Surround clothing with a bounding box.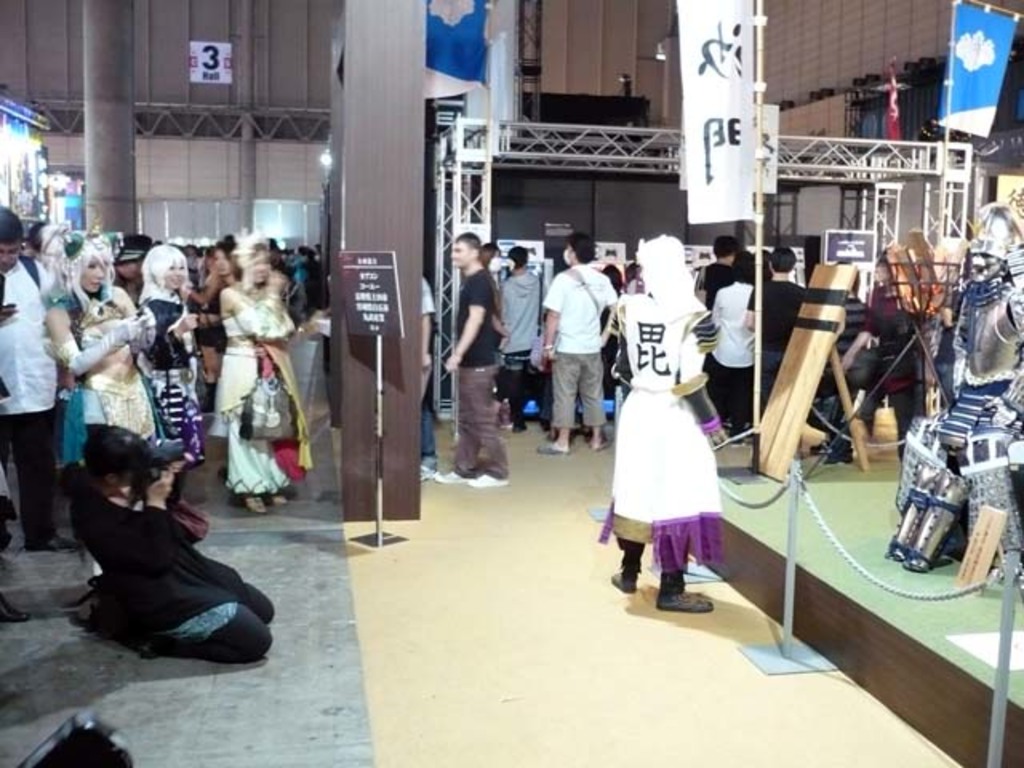
[197,267,230,349].
